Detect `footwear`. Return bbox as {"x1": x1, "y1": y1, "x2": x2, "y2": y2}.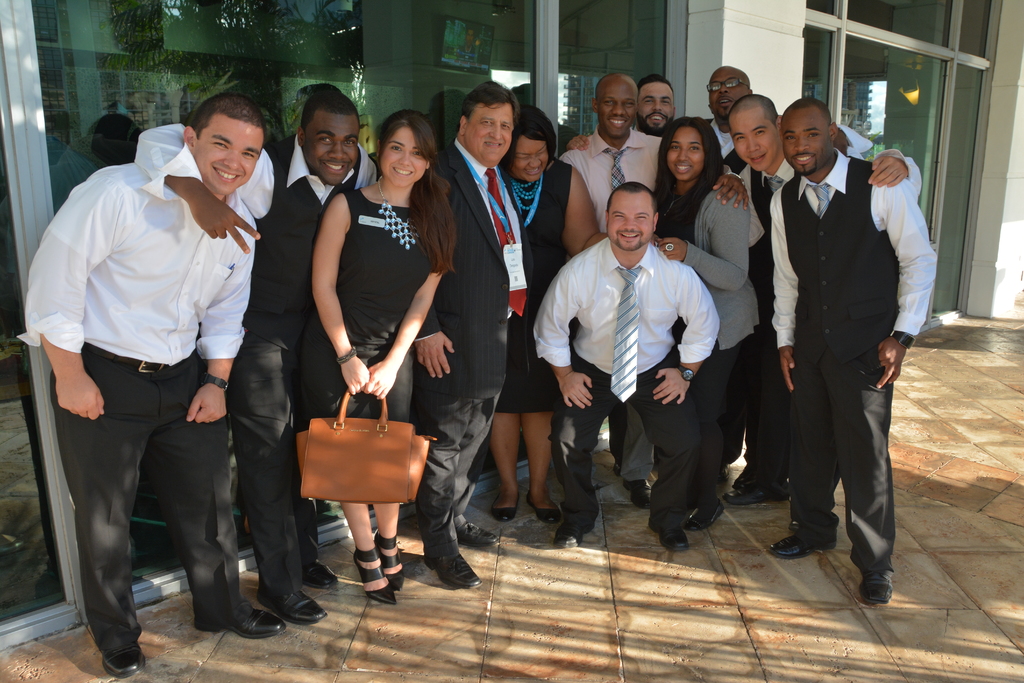
{"x1": 97, "y1": 636, "x2": 141, "y2": 679}.
